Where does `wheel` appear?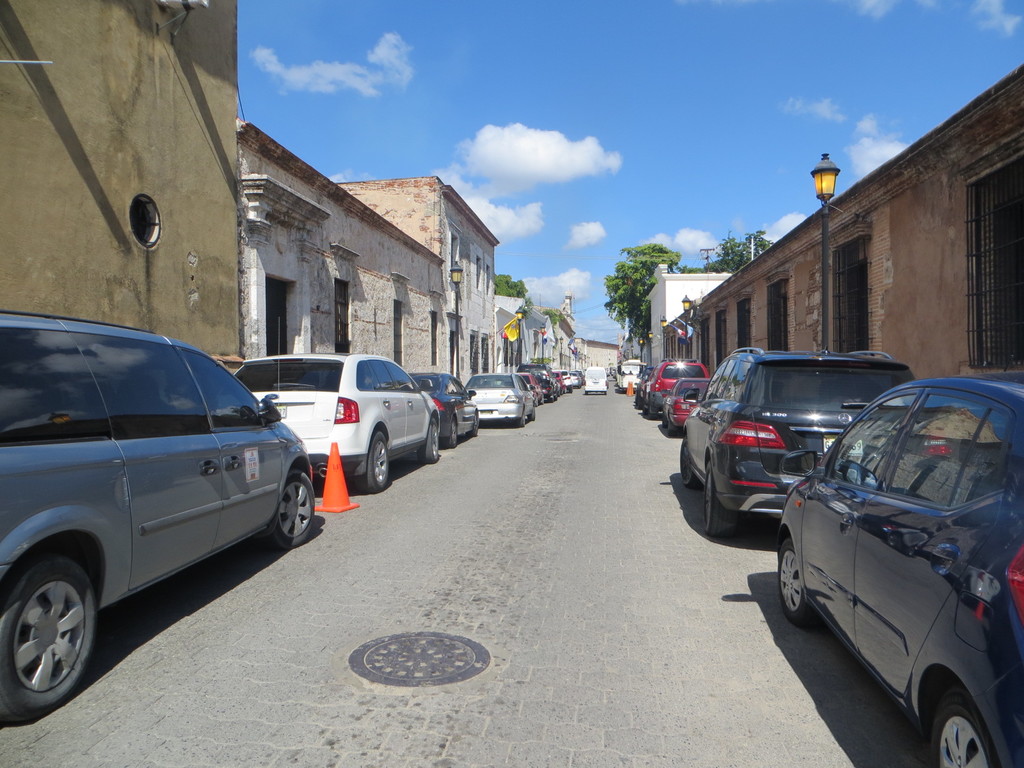
Appears at 641/407/650/417.
